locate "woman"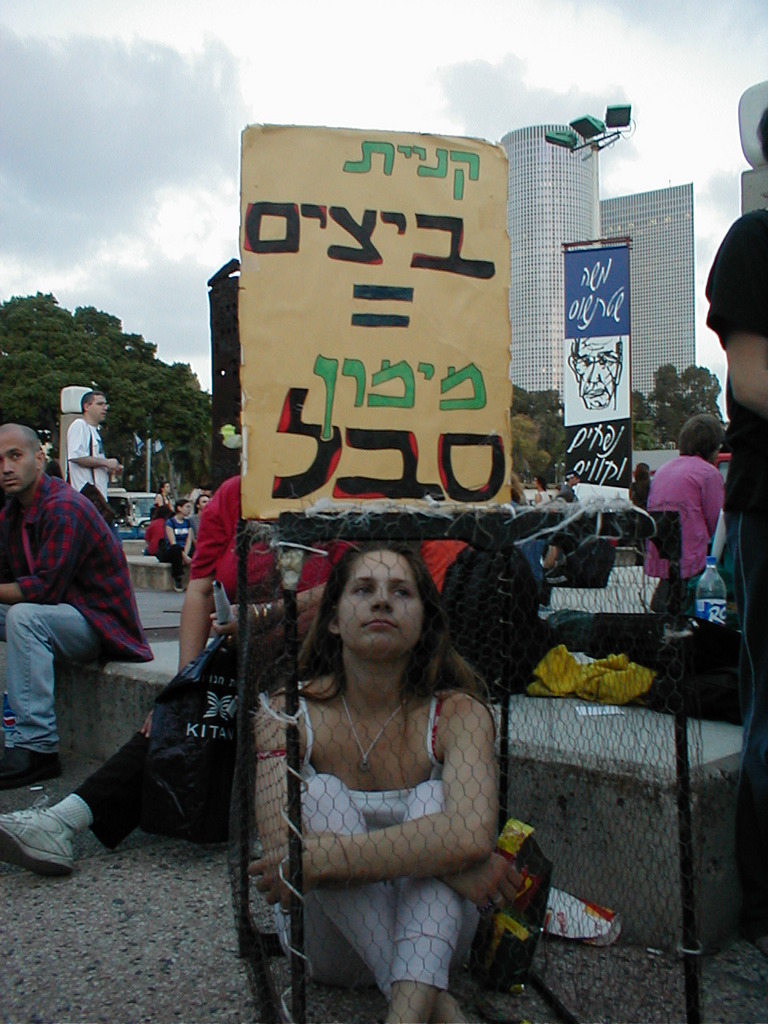
(250, 515, 515, 1004)
